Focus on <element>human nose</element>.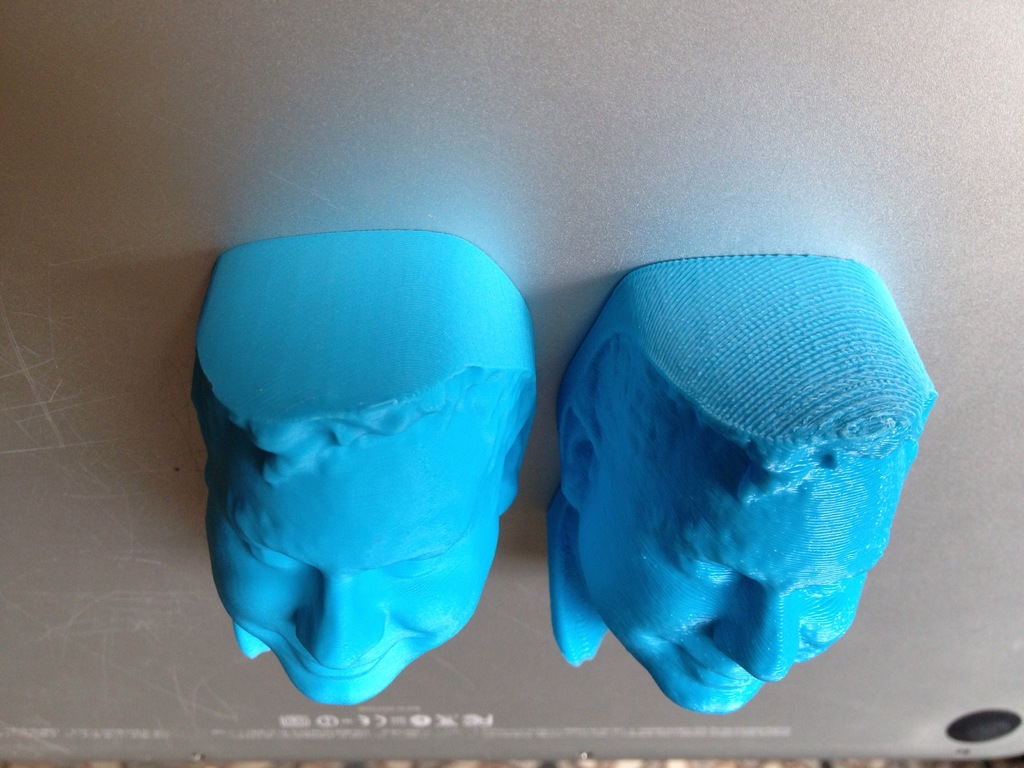
Focused at bbox(710, 591, 803, 682).
